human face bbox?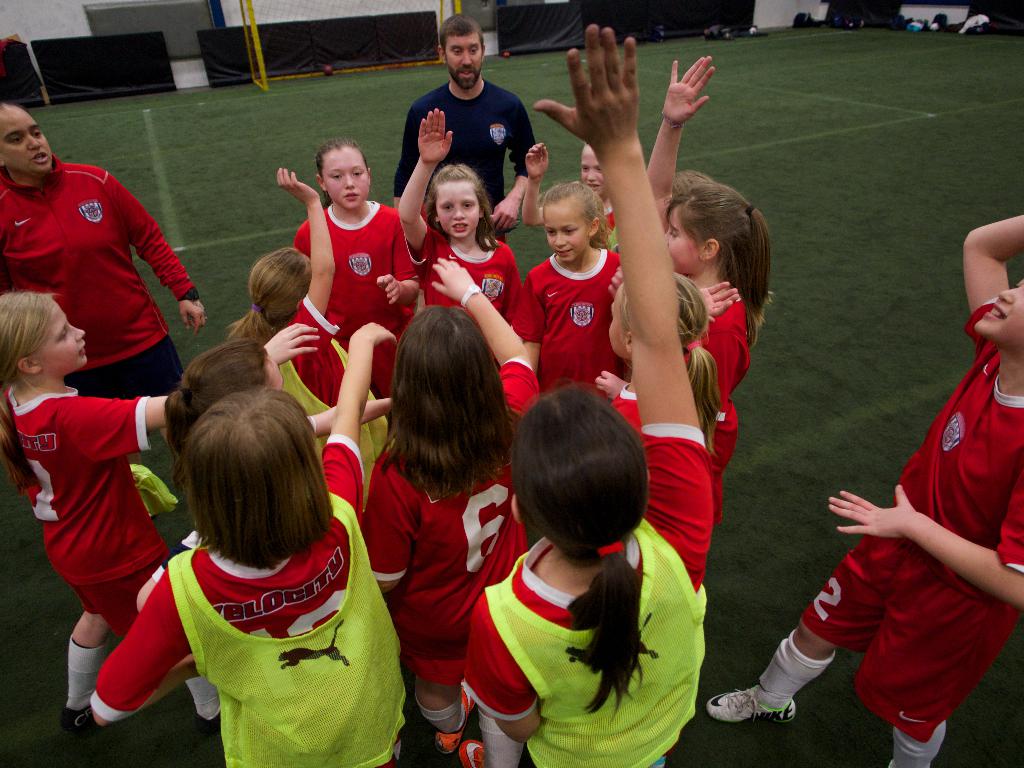
left=968, top=276, right=1023, bottom=359
